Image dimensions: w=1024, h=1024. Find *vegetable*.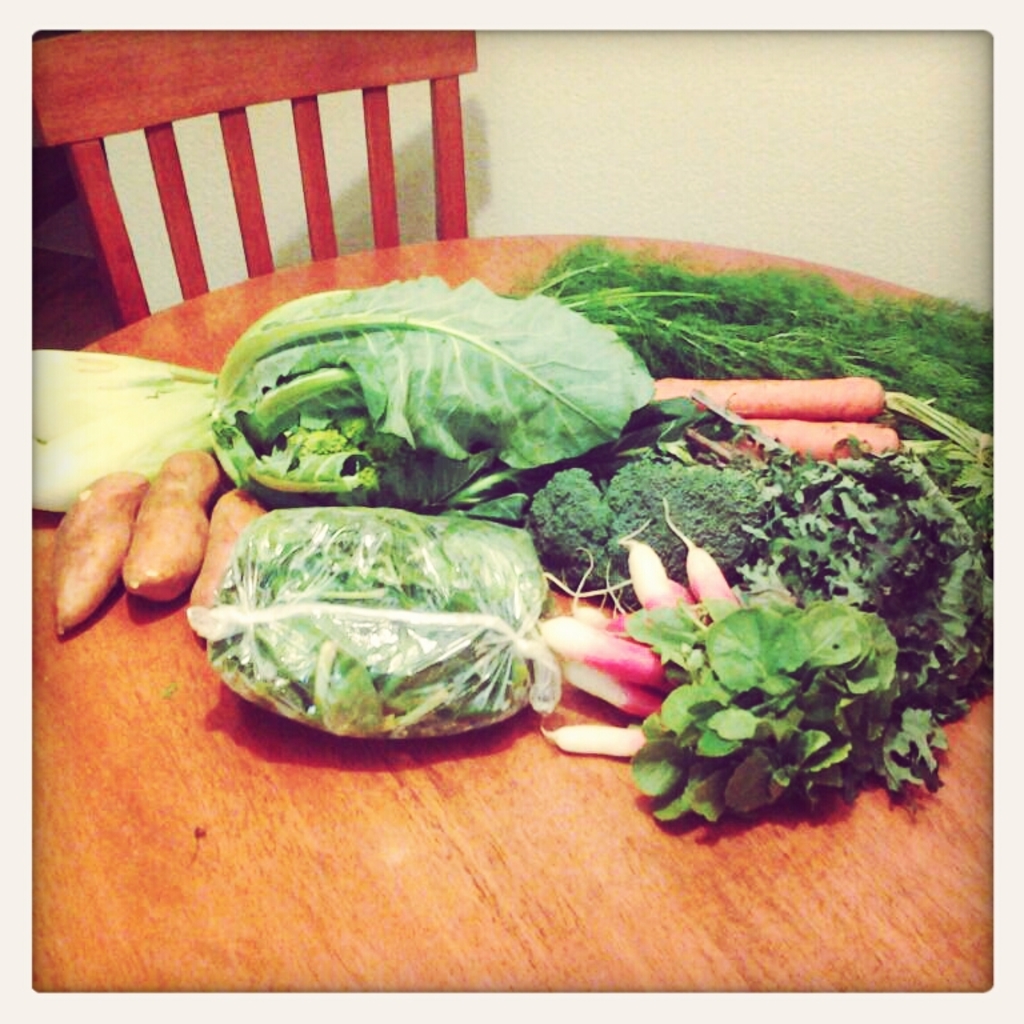
rect(55, 465, 148, 633).
